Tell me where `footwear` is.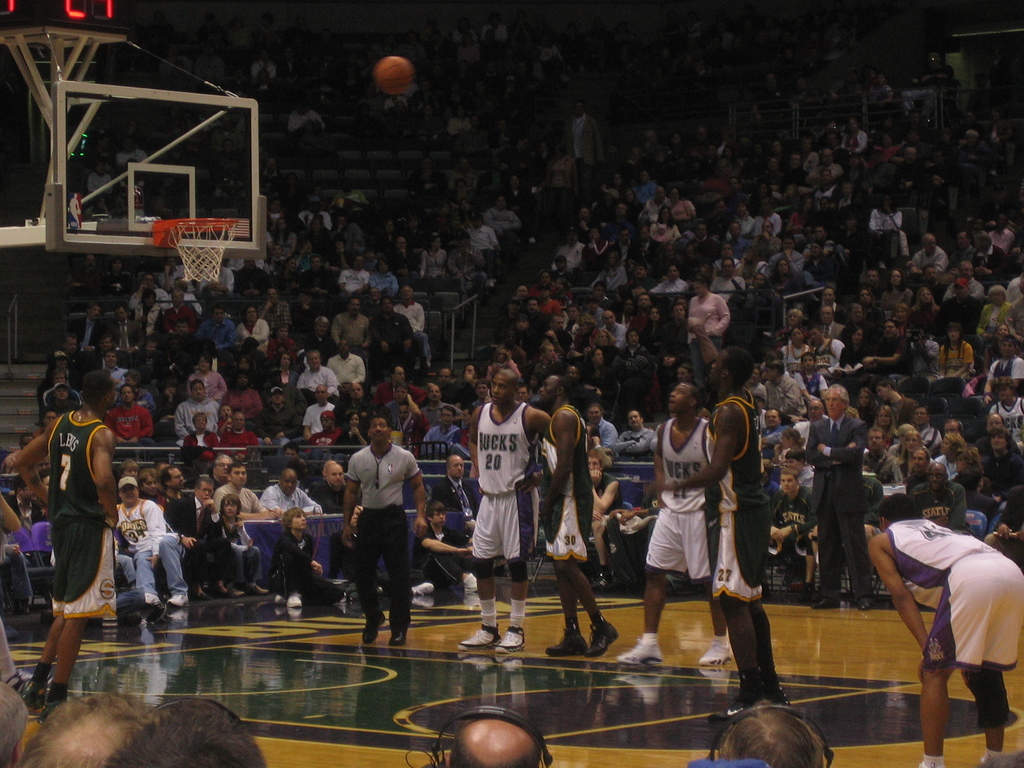
`footwear` is at Rect(356, 612, 383, 641).
